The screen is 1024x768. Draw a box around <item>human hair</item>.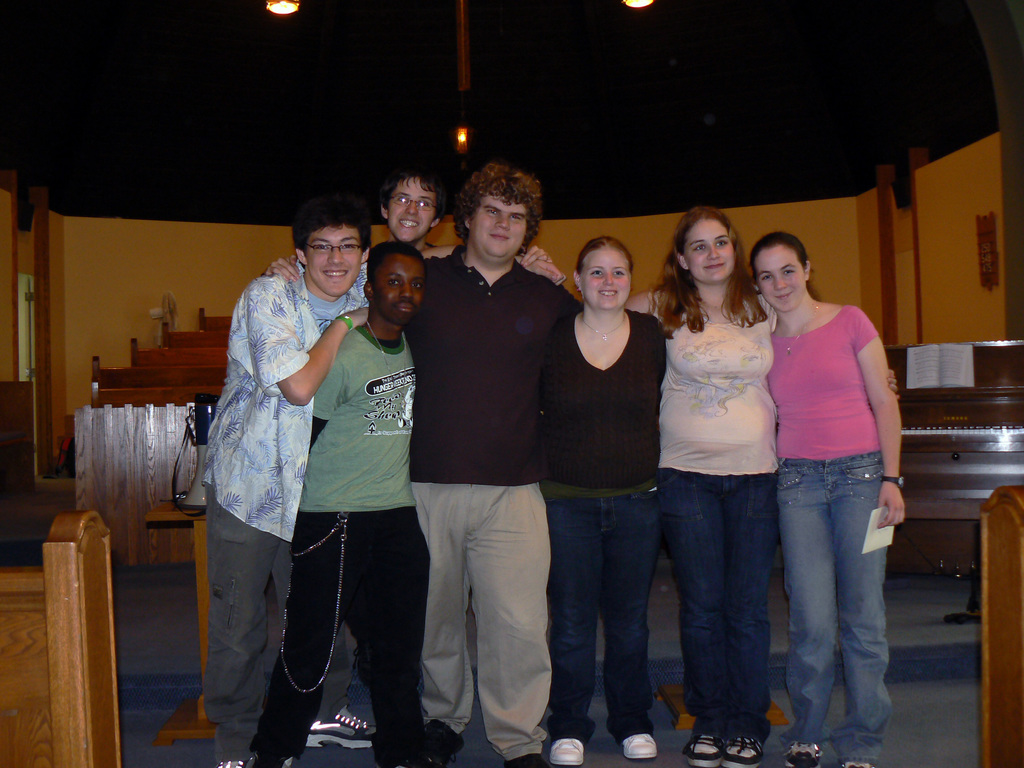
{"left": 367, "top": 241, "right": 425, "bottom": 283}.
